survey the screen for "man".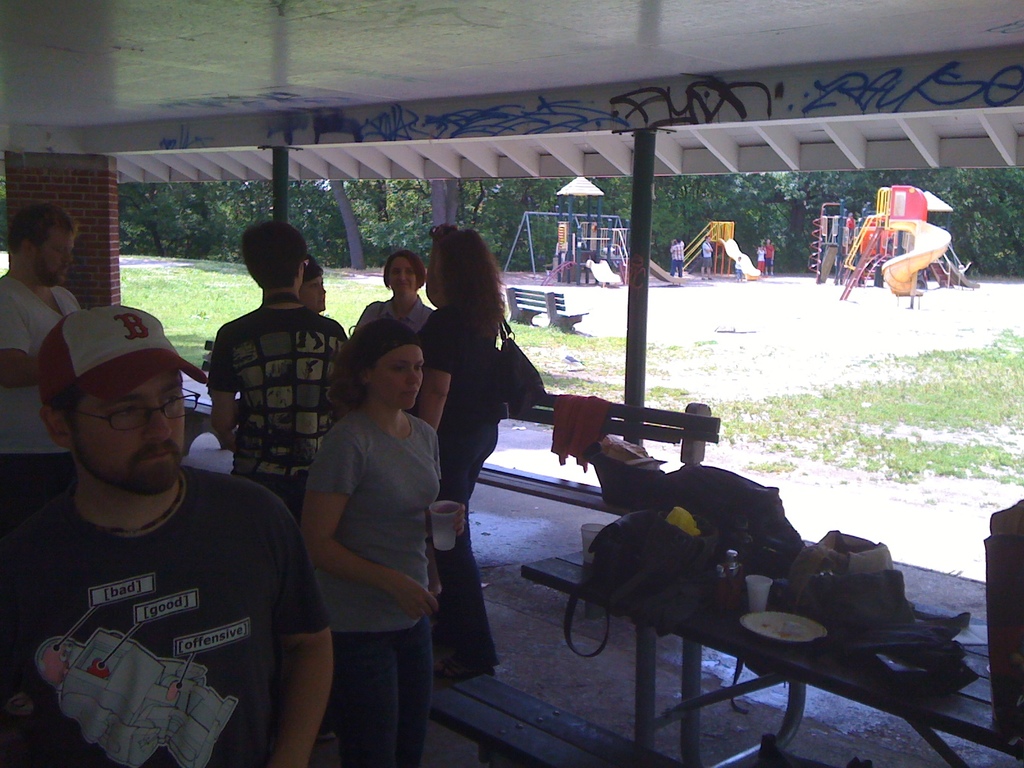
Survey found: (700,236,710,278).
